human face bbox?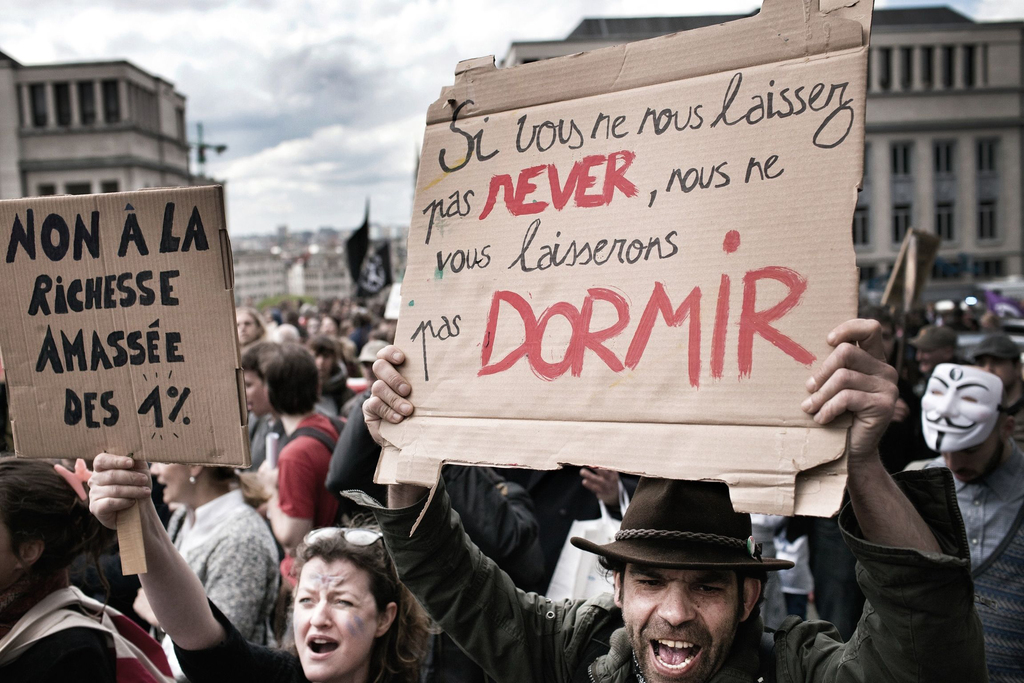
box(289, 558, 376, 682)
